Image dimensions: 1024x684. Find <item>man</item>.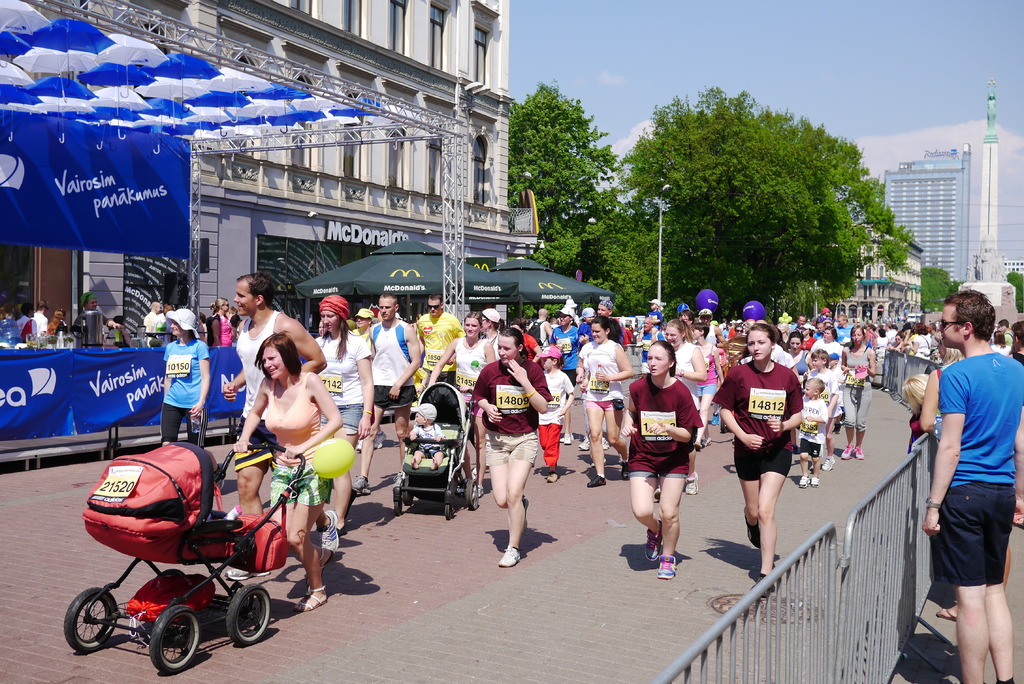
left=74, top=293, right=122, bottom=350.
